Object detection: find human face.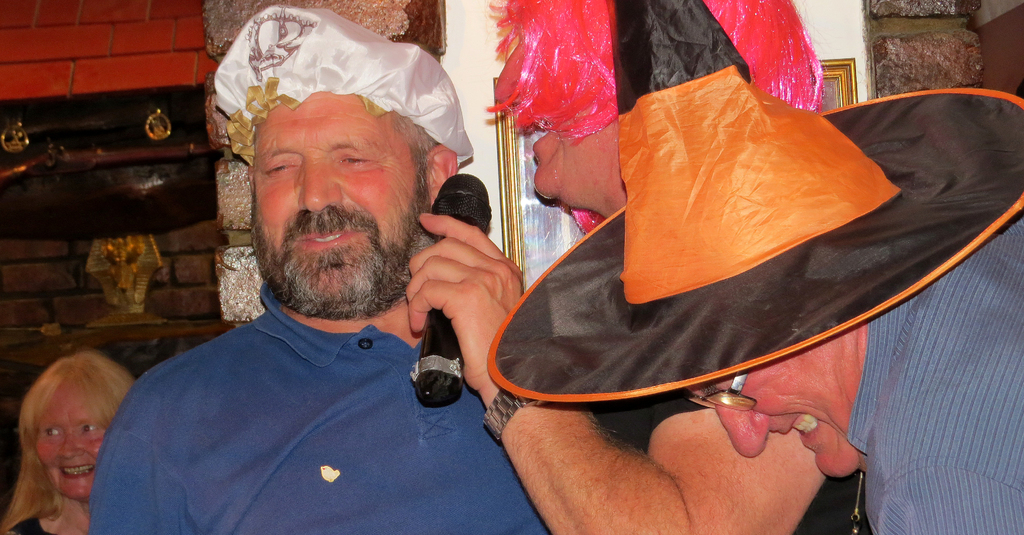
x1=35 y1=385 x2=111 y2=498.
